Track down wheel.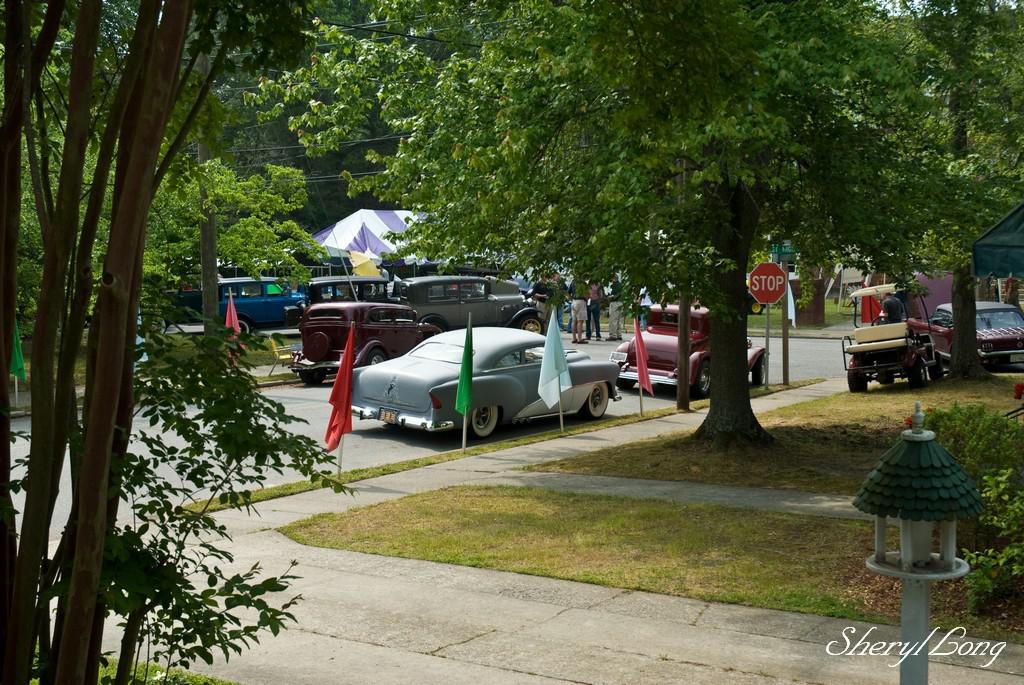
Tracked to (520,315,544,334).
